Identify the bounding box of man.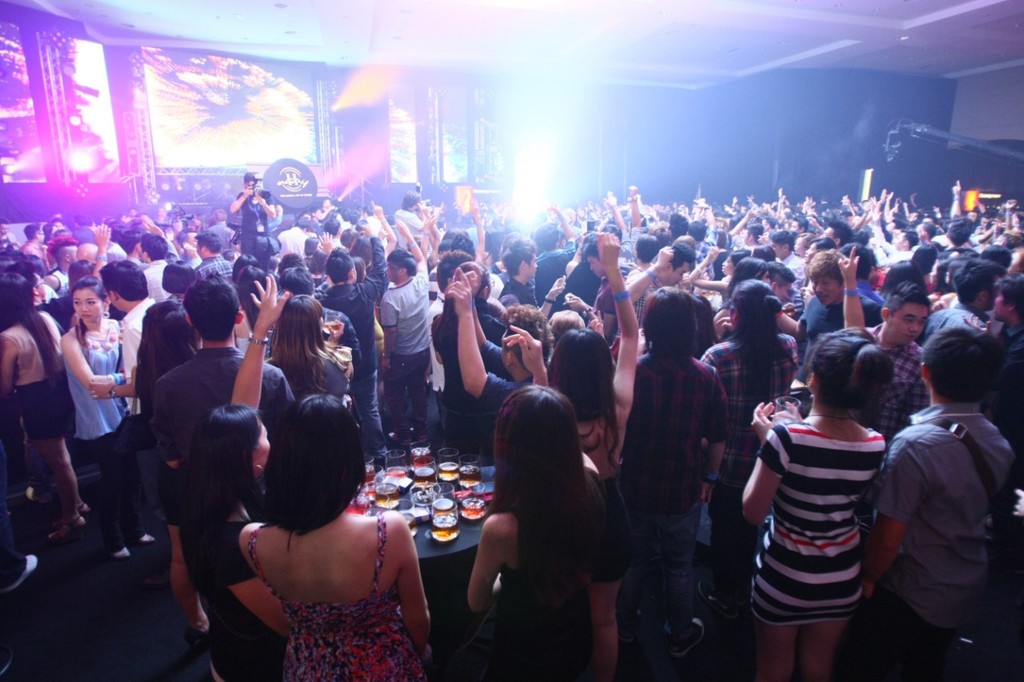
detection(312, 239, 387, 472).
